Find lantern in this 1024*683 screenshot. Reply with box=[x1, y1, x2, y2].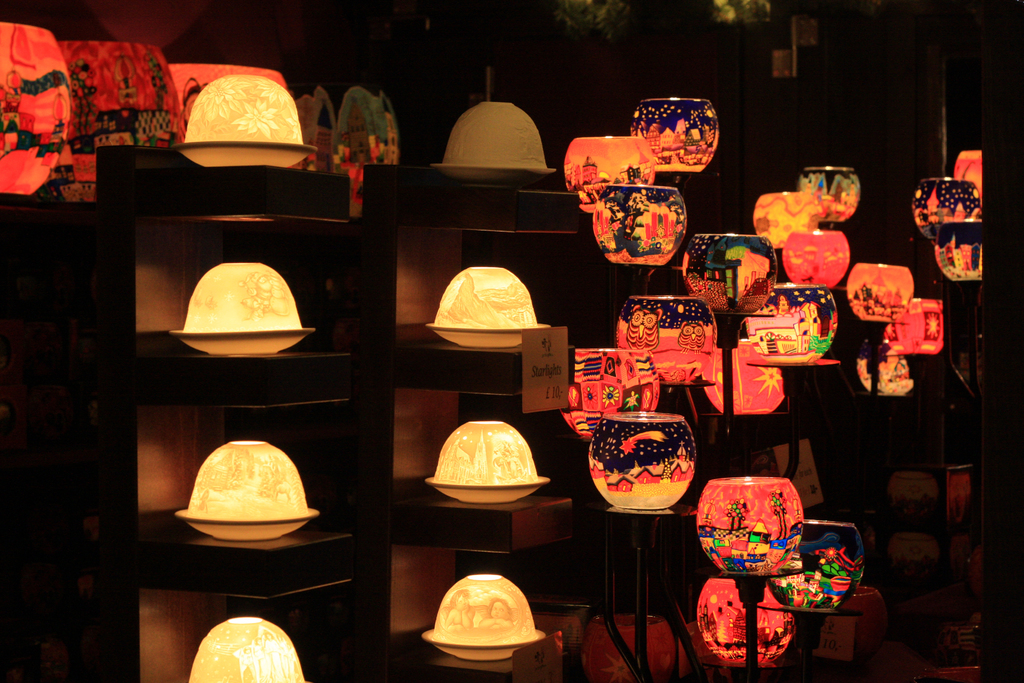
box=[630, 98, 720, 174].
